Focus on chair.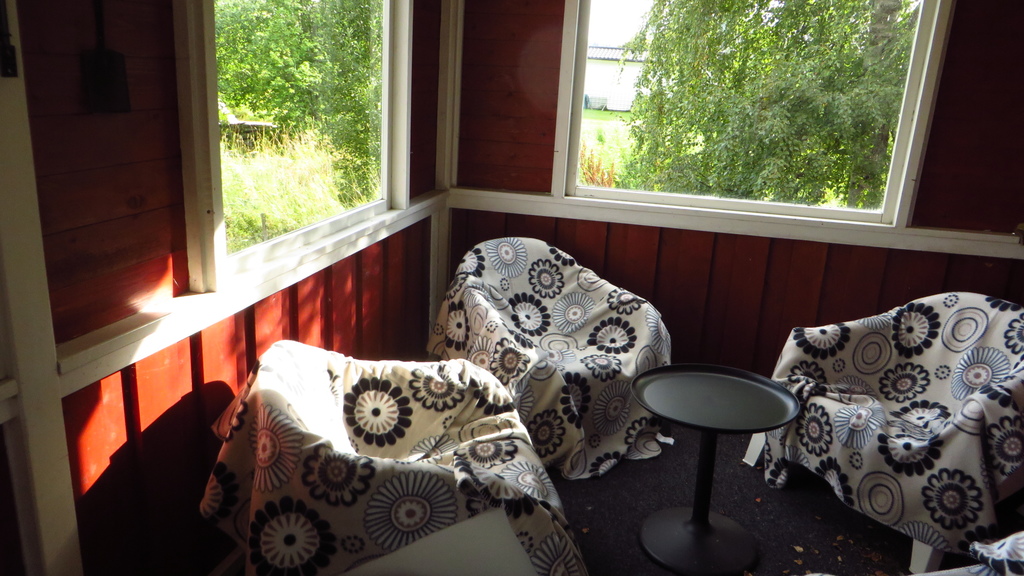
Focused at 202 338 593 575.
